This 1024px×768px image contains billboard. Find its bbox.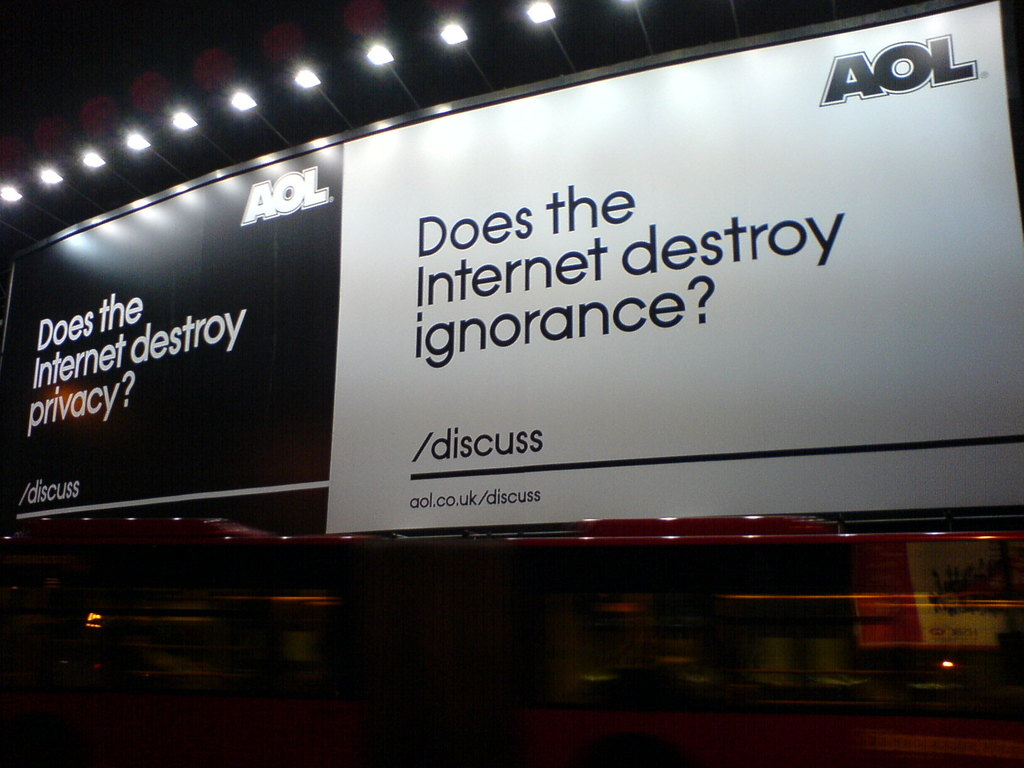
<region>12, 0, 1023, 513</region>.
